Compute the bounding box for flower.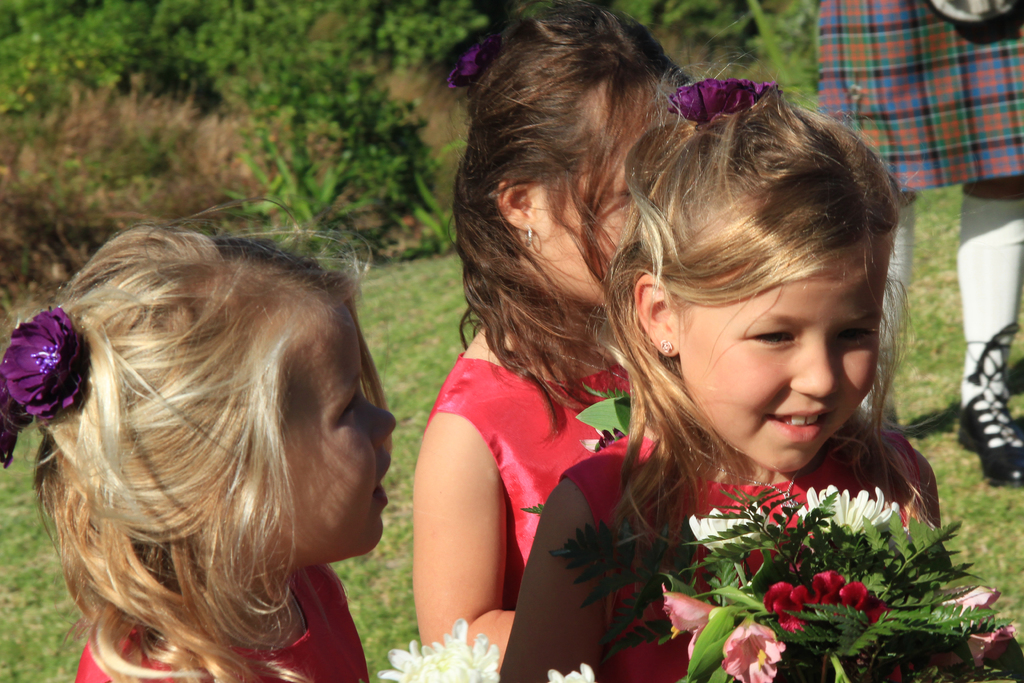
bbox(690, 508, 767, 556).
